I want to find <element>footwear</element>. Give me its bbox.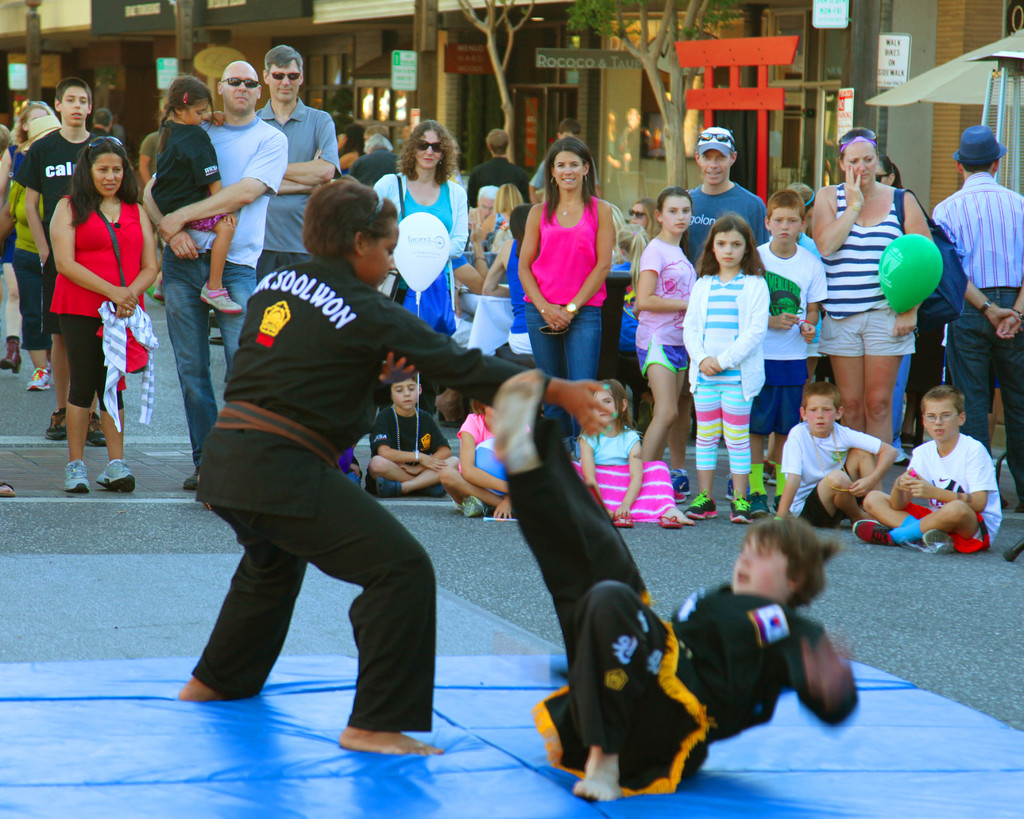
pyautogui.locateOnScreen(612, 511, 632, 529).
